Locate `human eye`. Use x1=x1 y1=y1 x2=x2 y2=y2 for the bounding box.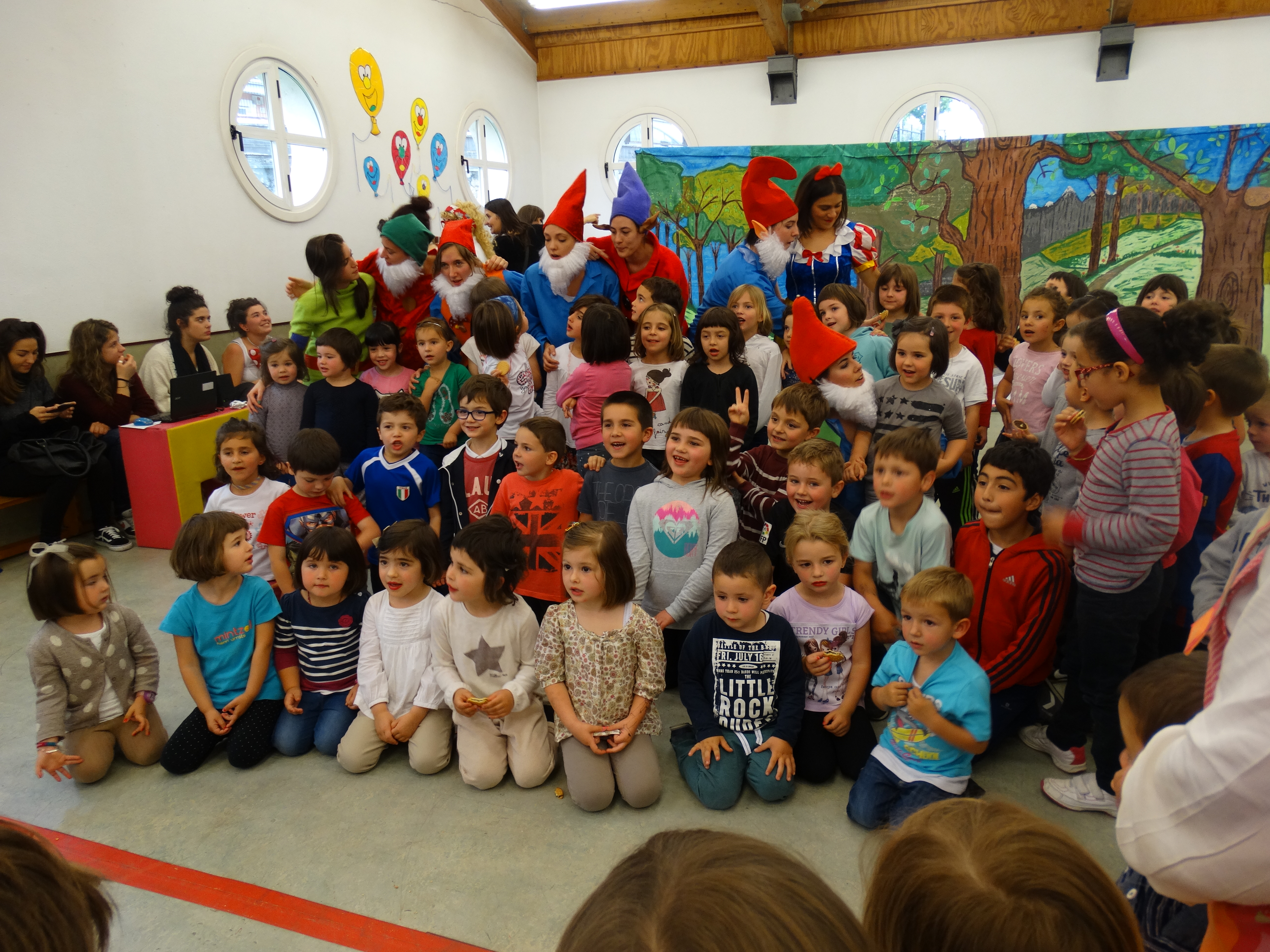
x1=111 y1=63 x2=114 y2=65.
